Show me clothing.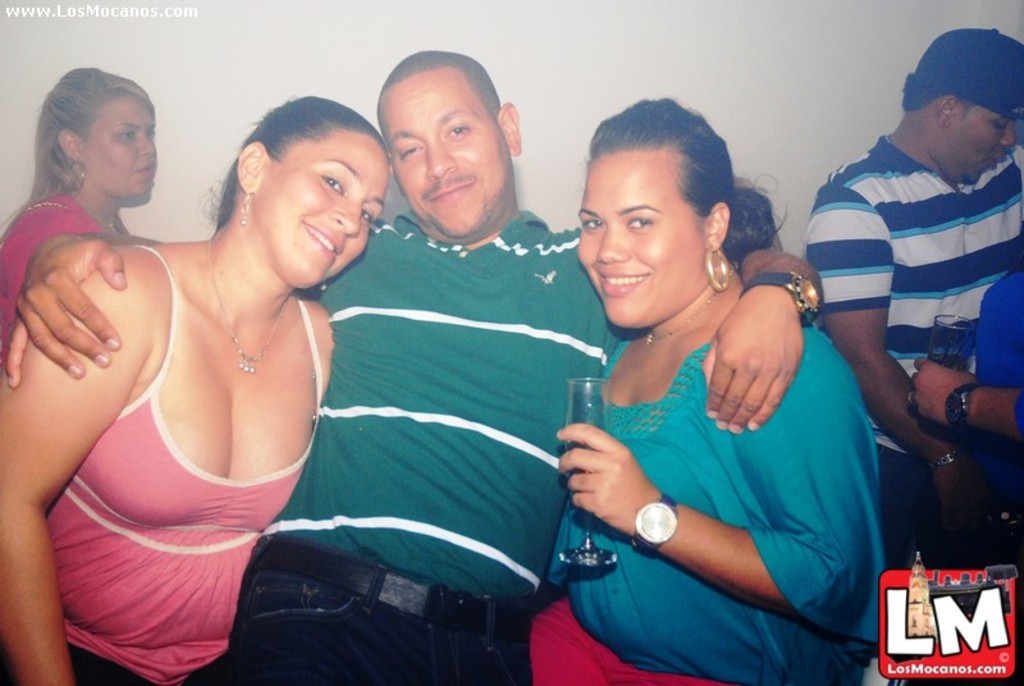
clothing is here: crop(562, 246, 872, 654).
